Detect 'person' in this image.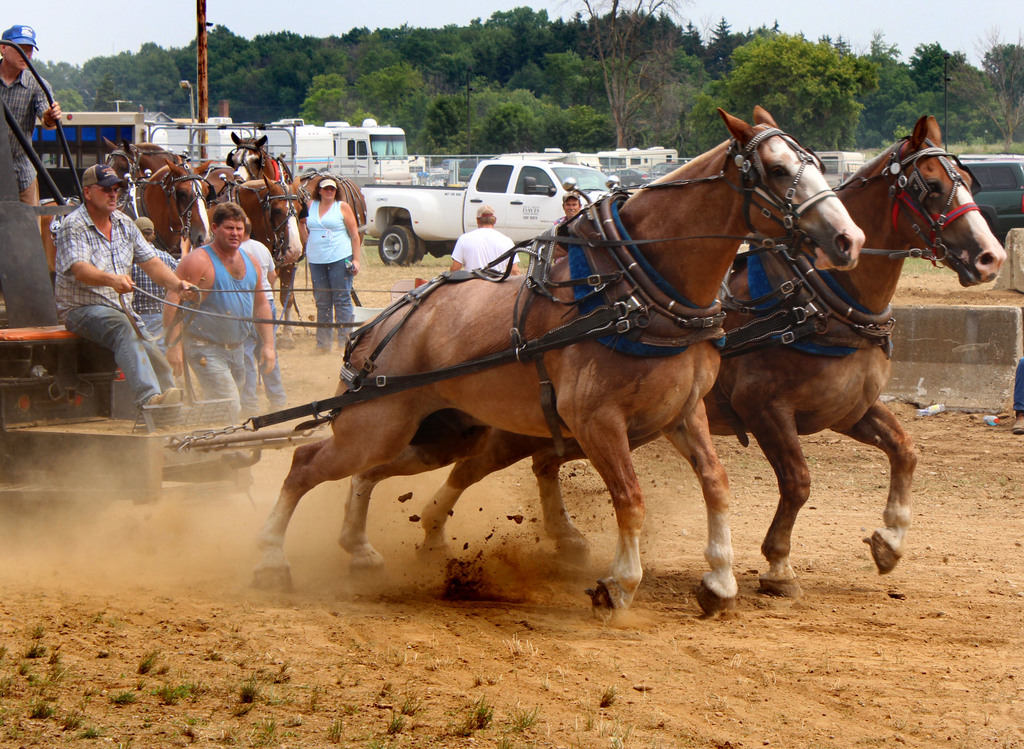
Detection: <region>453, 207, 526, 278</region>.
